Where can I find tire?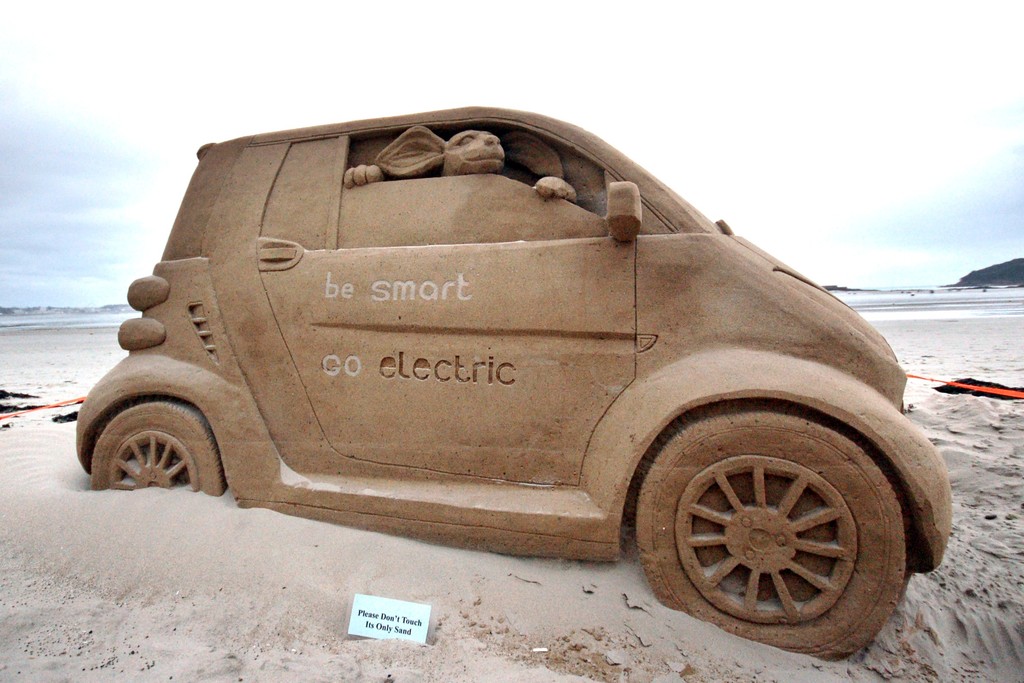
You can find it at select_region(92, 398, 223, 497).
